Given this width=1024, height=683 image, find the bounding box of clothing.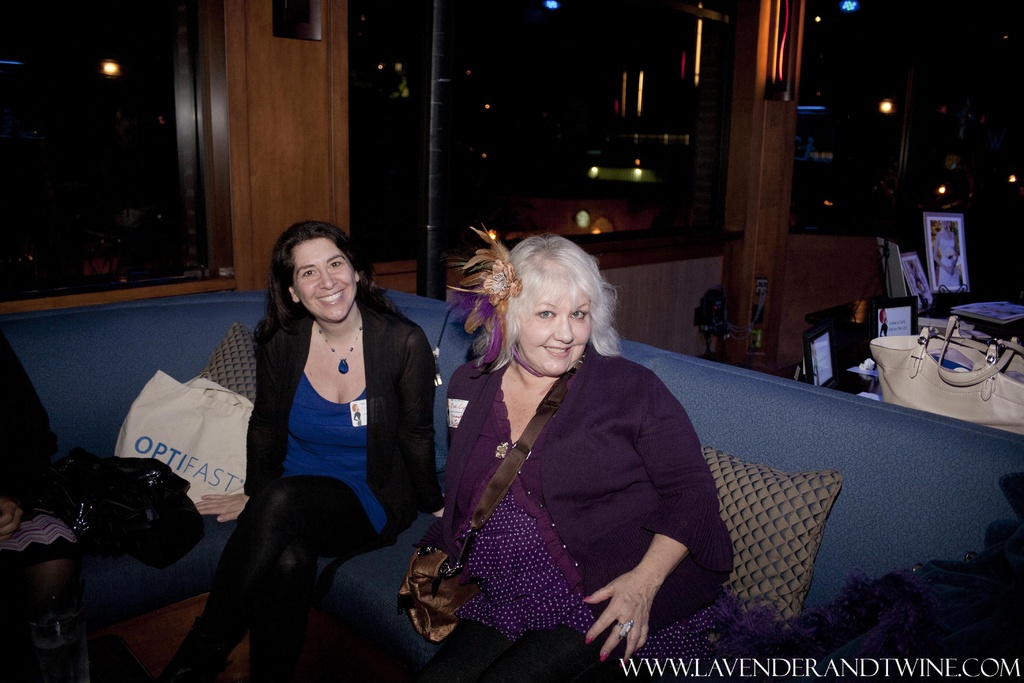
415/326/744/668.
